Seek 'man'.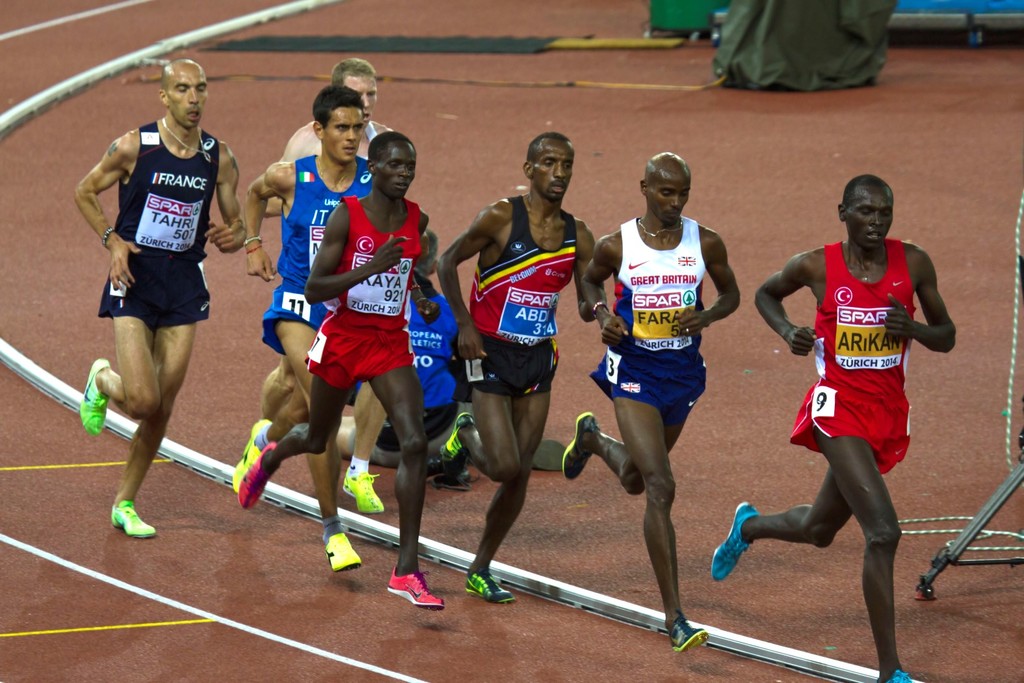
709/174/951/682.
